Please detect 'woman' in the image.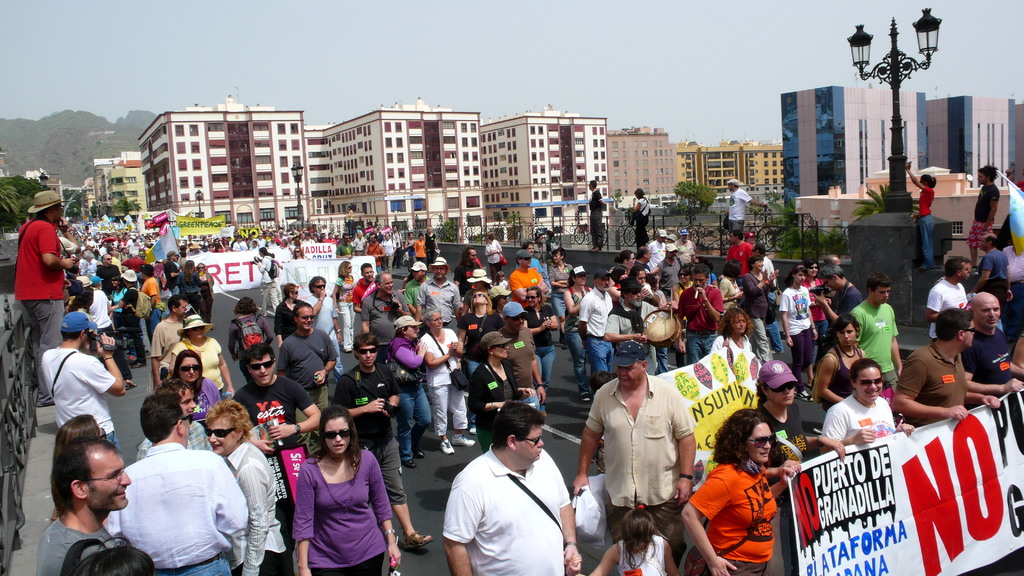
{"left": 522, "top": 287, "right": 560, "bottom": 392}.
